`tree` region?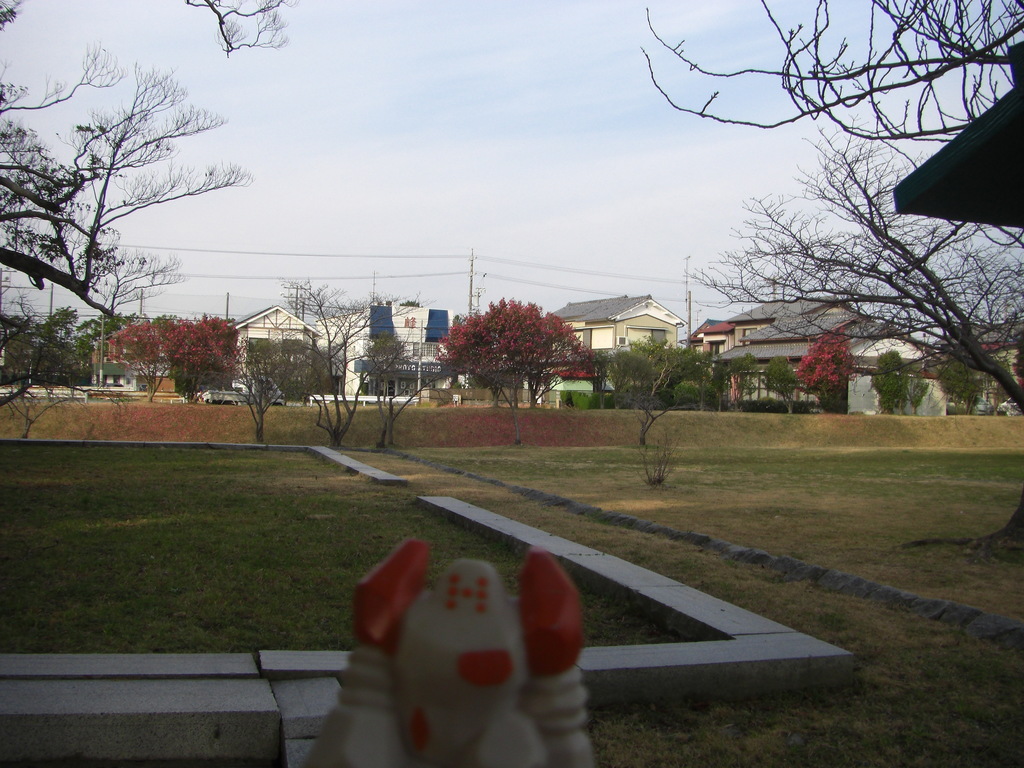
Rect(799, 336, 858, 403)
